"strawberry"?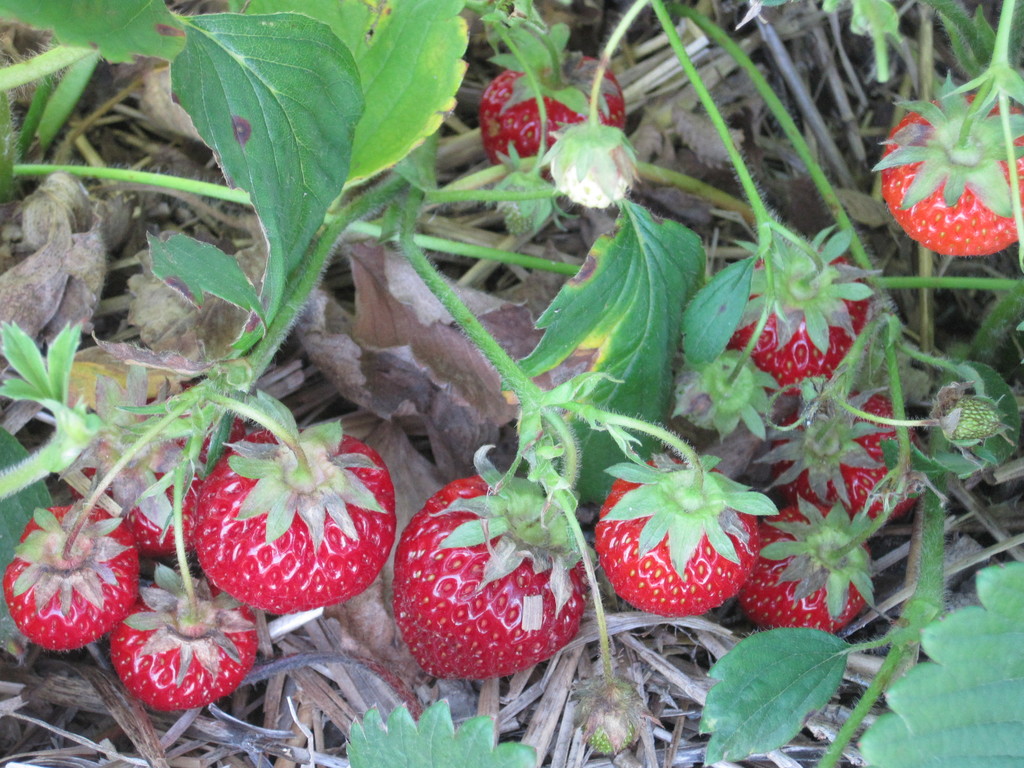
box(584, 442, 761, 633)
